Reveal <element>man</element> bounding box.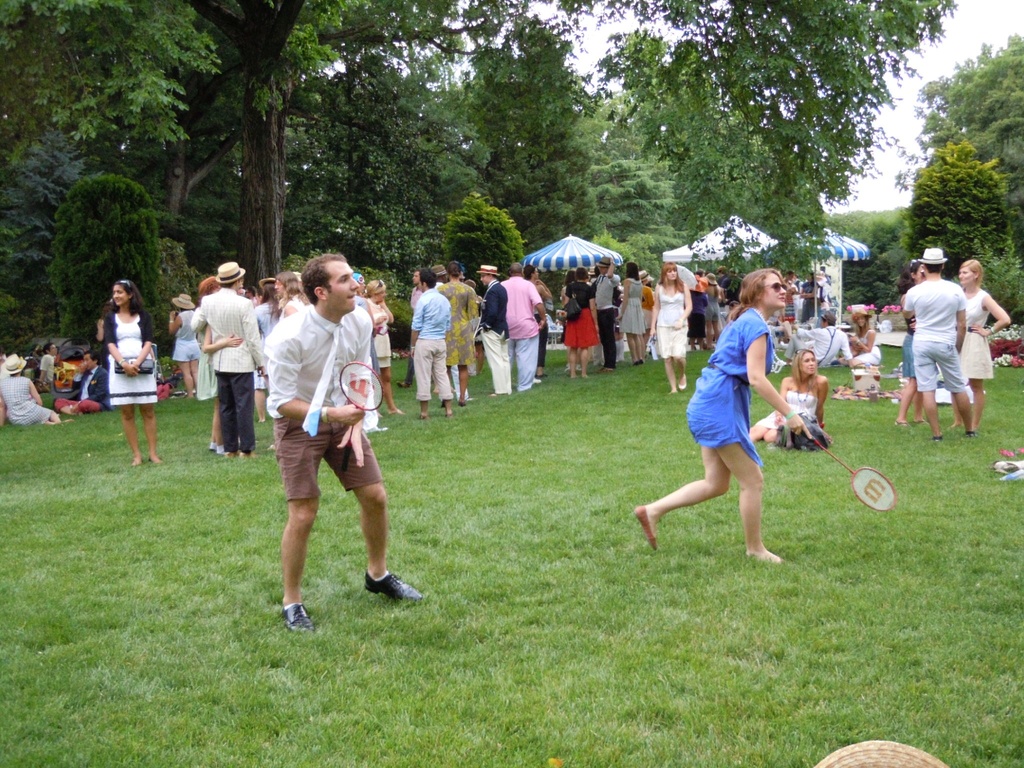
Revealed: detection(897, 249, 981, 438).
